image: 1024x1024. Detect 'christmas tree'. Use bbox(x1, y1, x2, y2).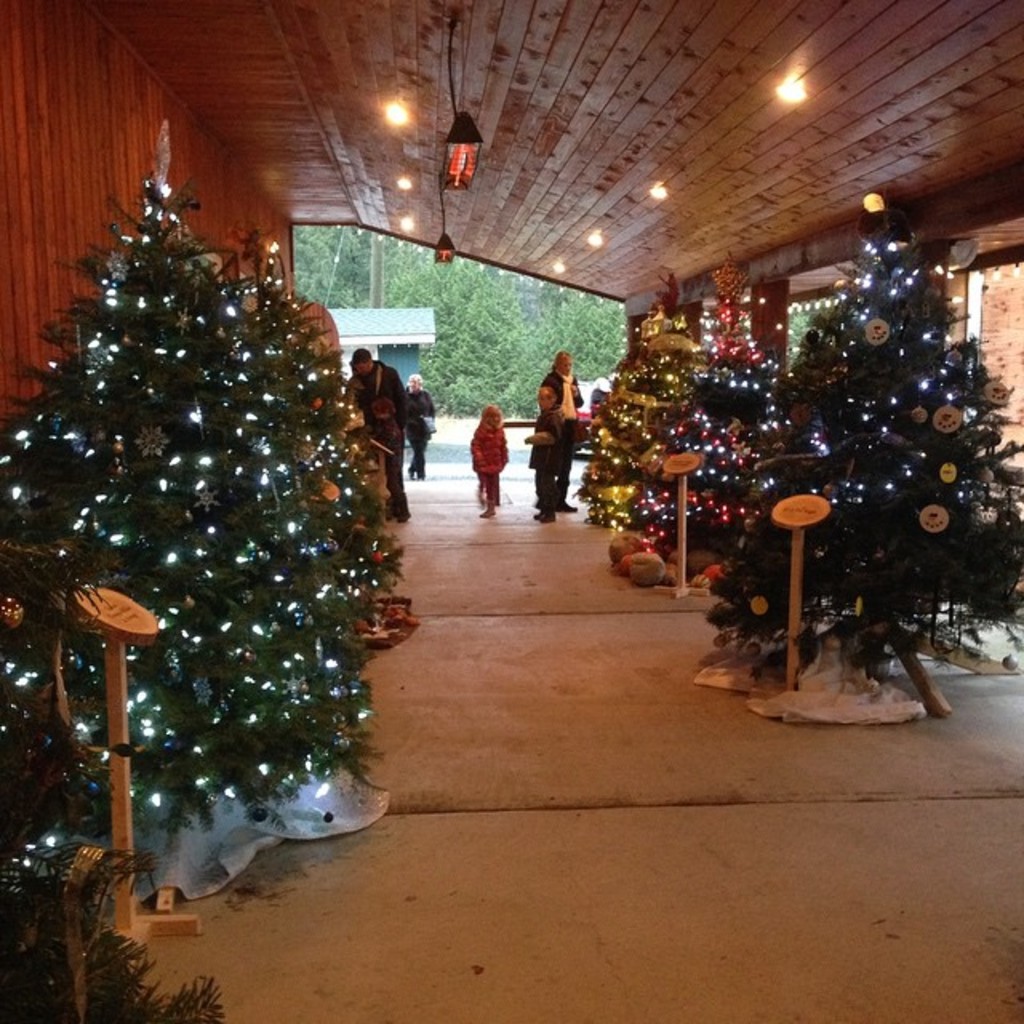
bbox(658, 243, 784, 563).
